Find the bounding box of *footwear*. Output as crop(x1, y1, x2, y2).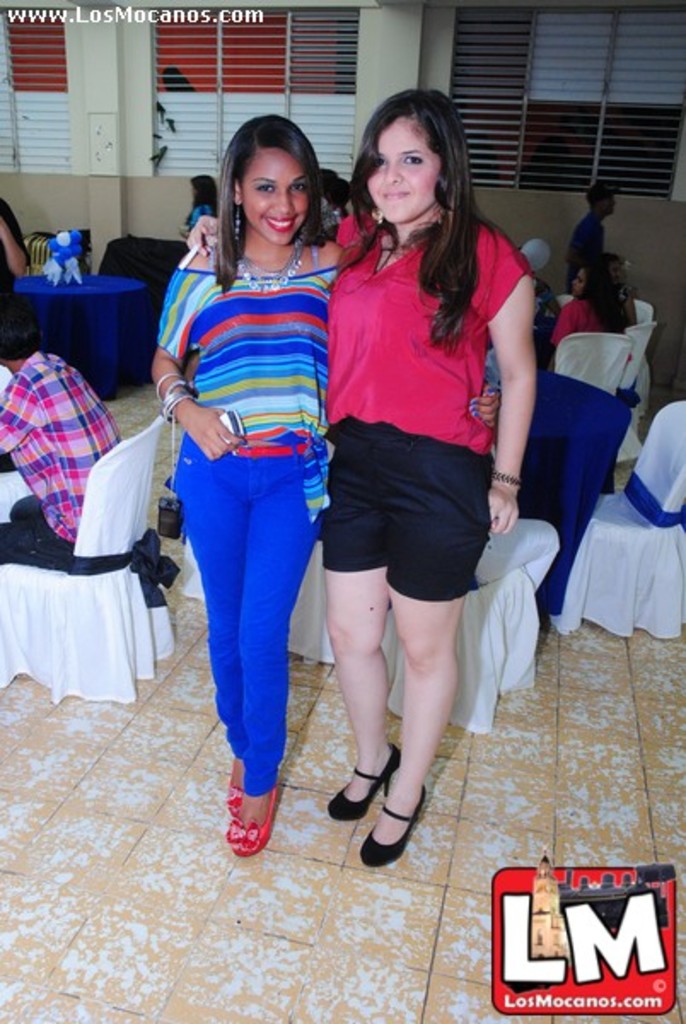
crop(224, 787, 282, 857).
